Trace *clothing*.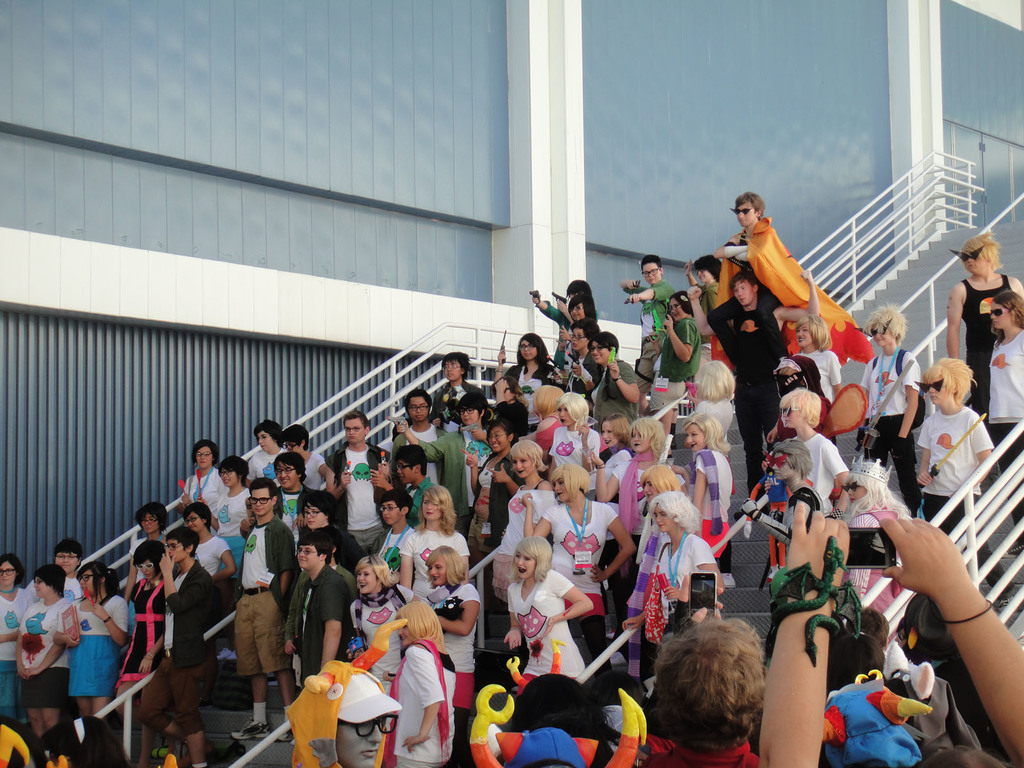
Traced to (x1=66, y1=595, x2=133, y2=701).
